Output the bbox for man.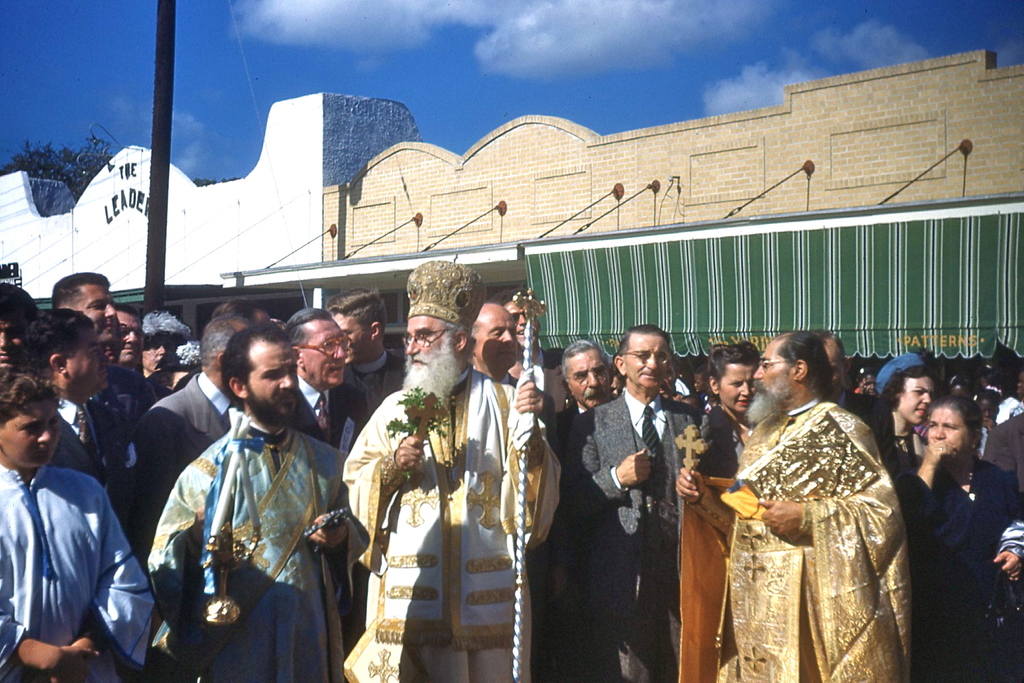
[319, 274, 511, 682].
